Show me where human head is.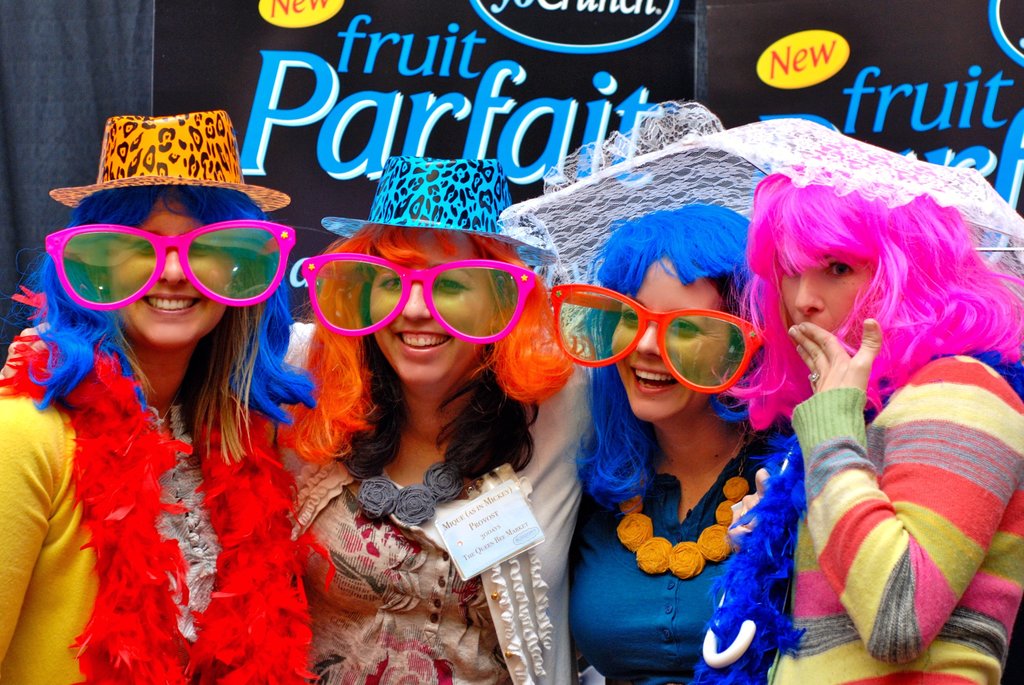
human head is at <region>44, 115, 296, 354</region>.
